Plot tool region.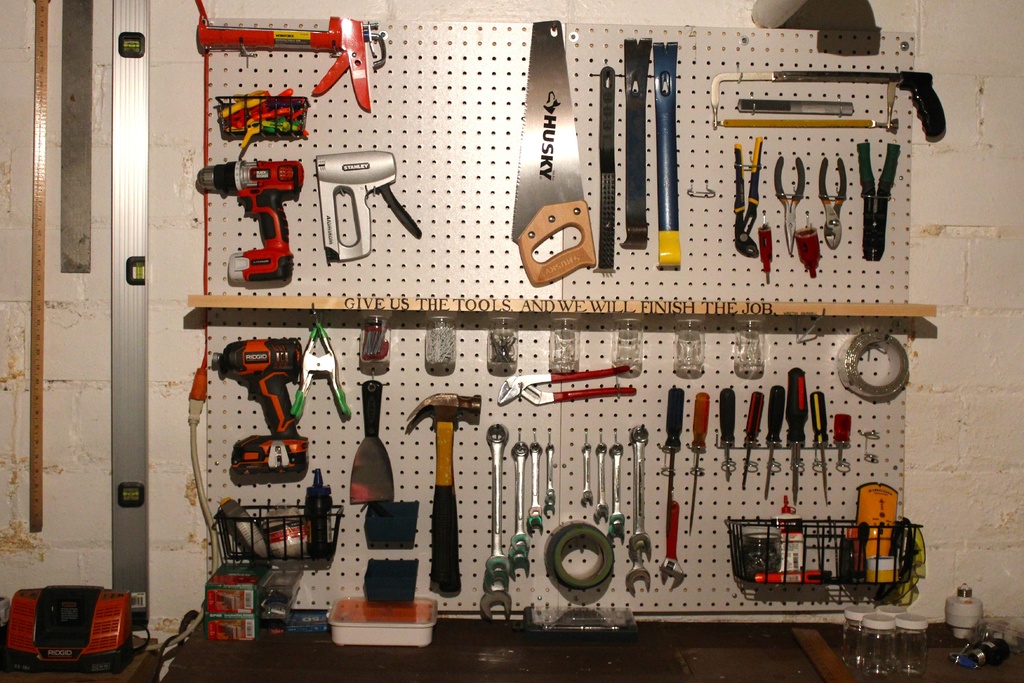
Plotted at <box>207,334,303,474</box>.
